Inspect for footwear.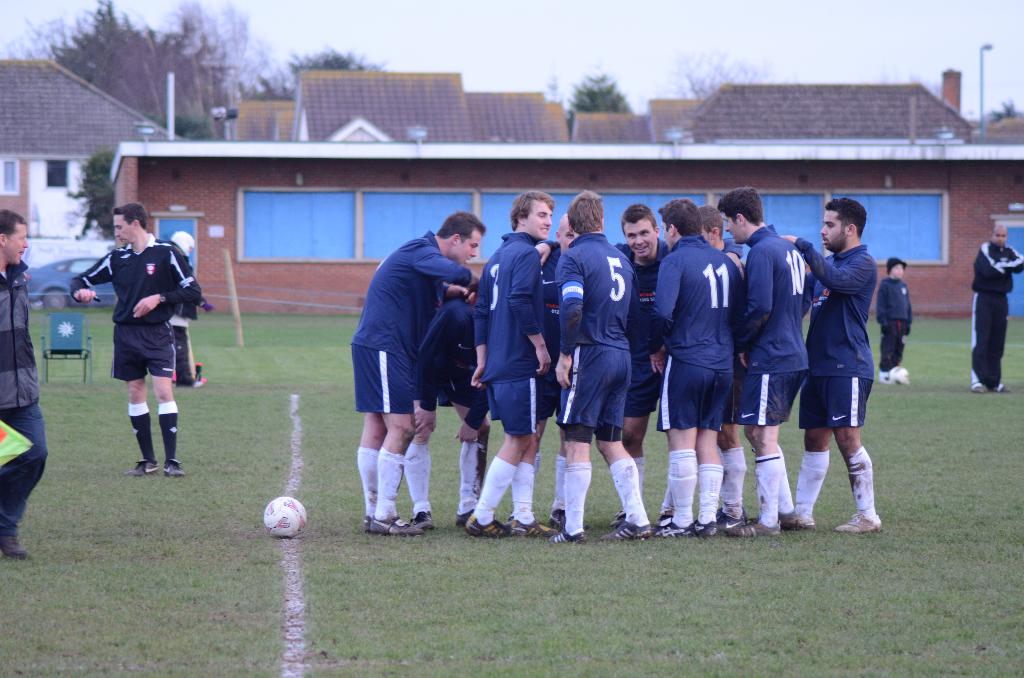
Inspection: region(695, 521, 723, 540).
